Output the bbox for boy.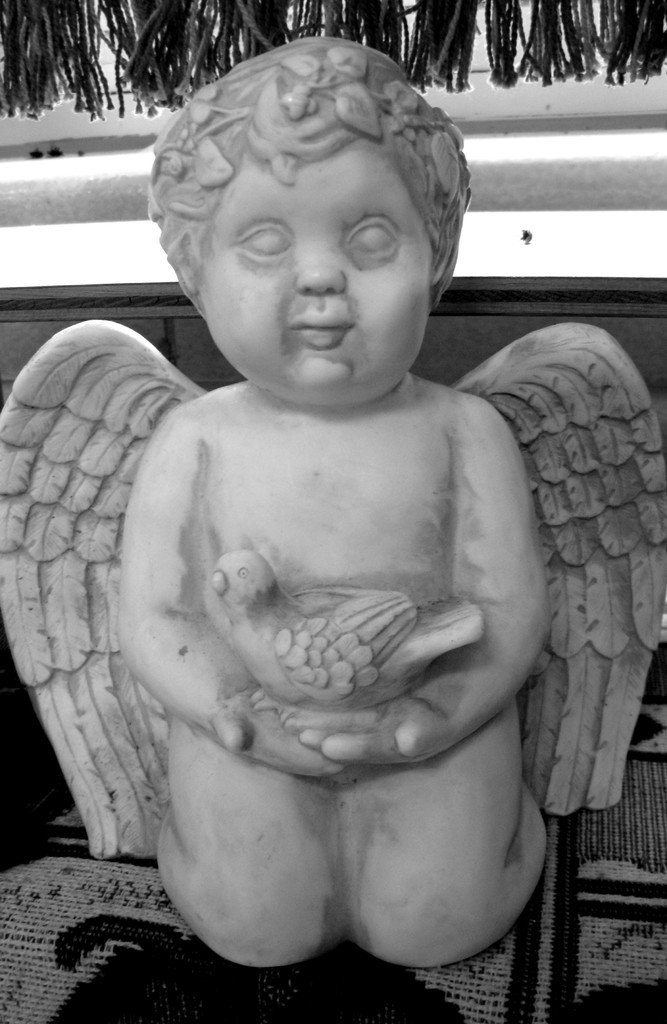
l=111, t=35, r=550, b=970.
